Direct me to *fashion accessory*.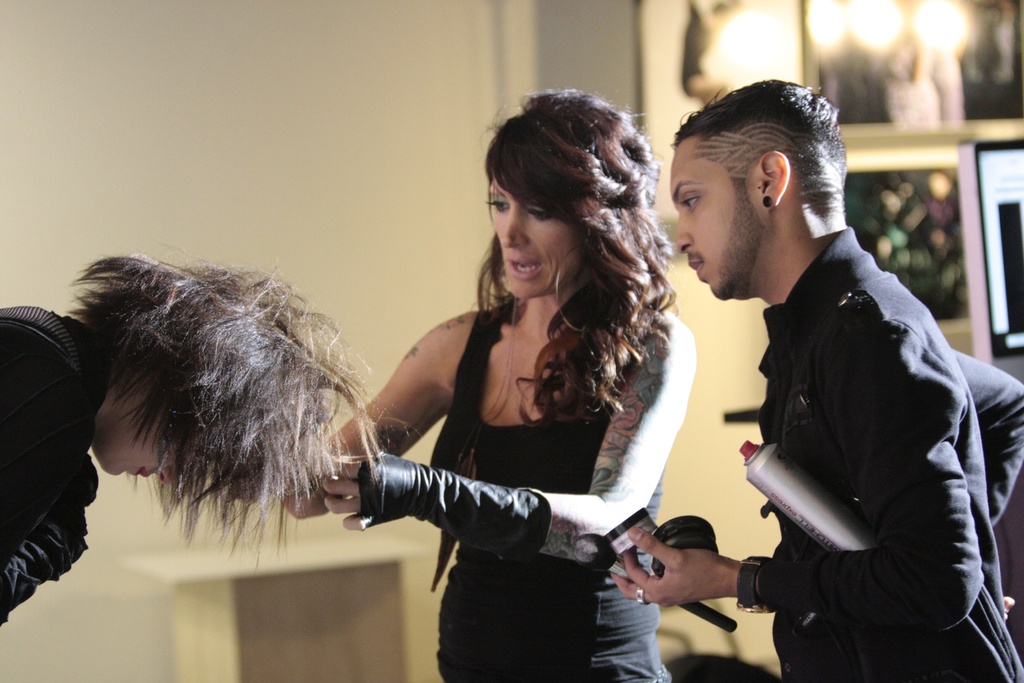
Direction: (left=641, top=584, right=653, bottom=614).
